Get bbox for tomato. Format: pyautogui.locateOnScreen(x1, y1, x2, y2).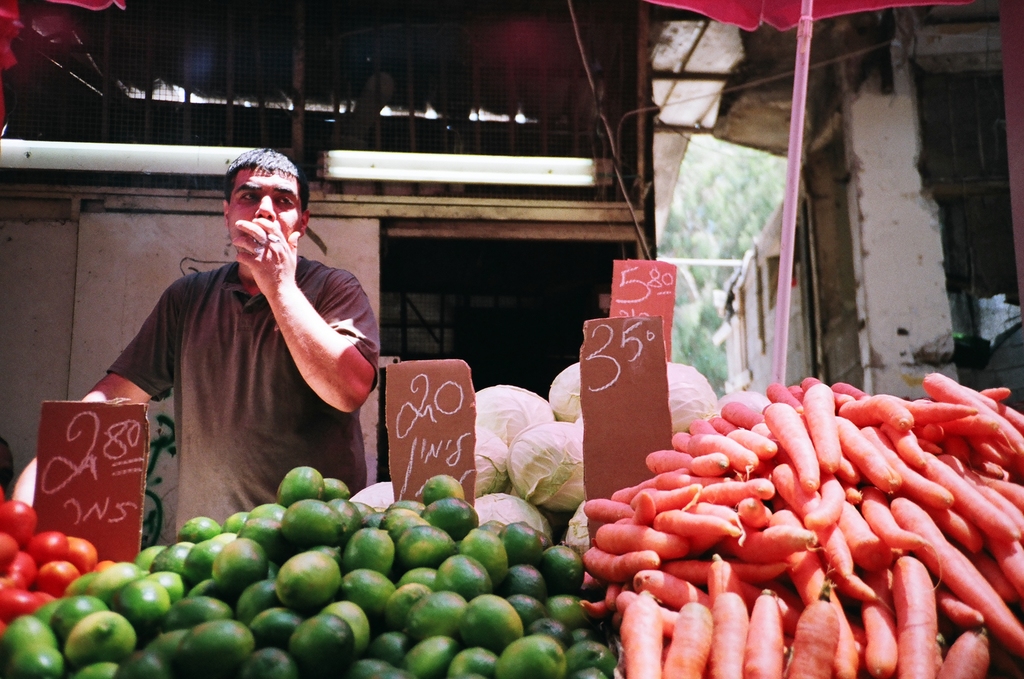
pyautogui.locateOnScreen(5, 539, 38, 587).
